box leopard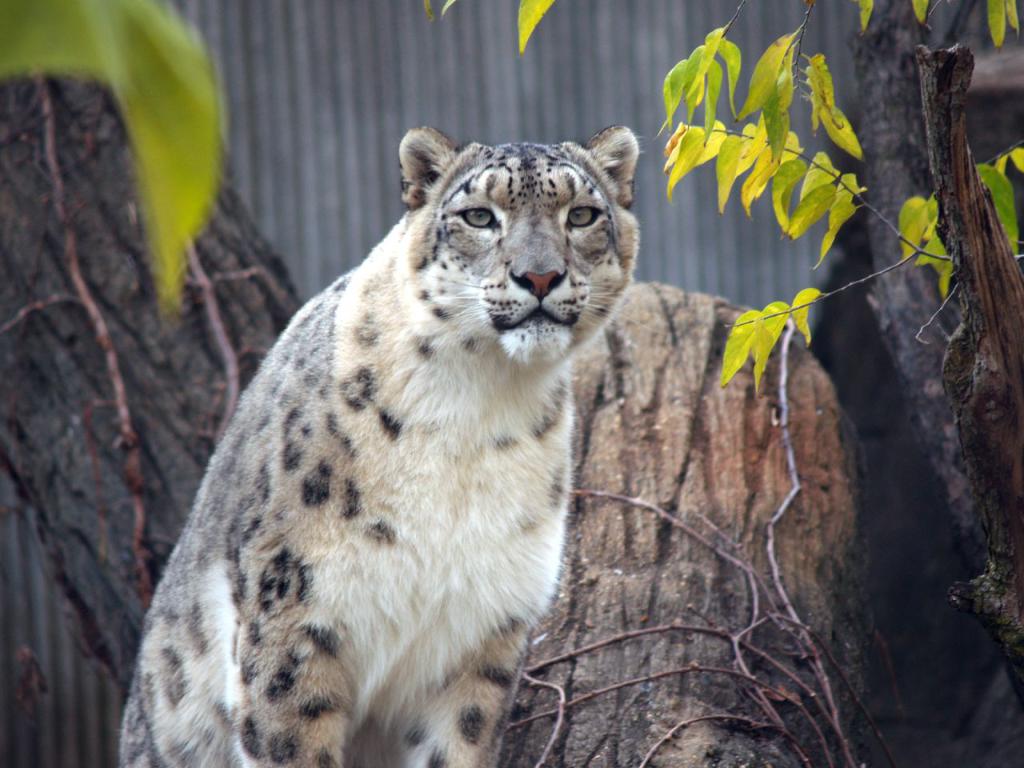
[118,125,639,767]
